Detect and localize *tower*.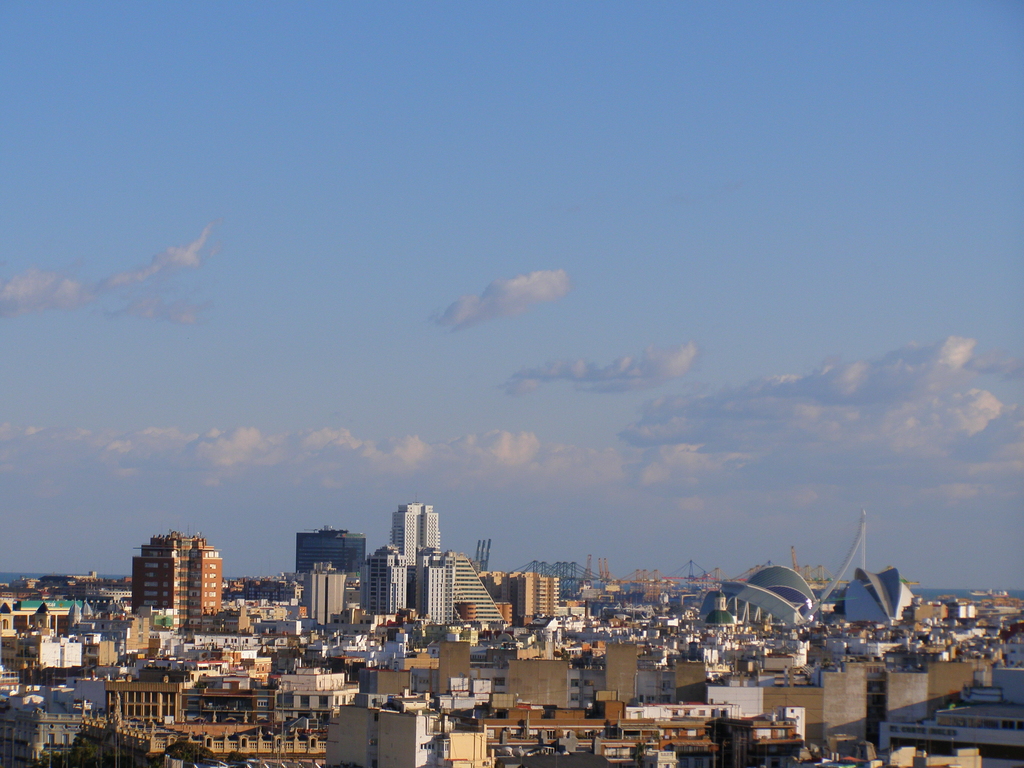
Localized at Rect(293, 524, 371, 634).
